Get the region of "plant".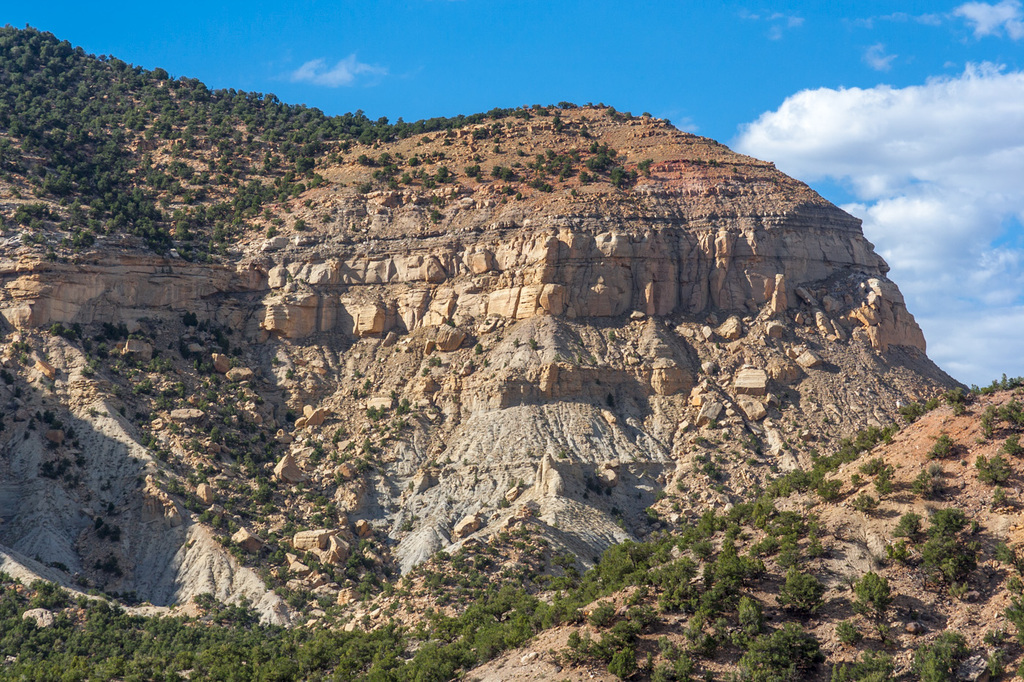
box=[581, 137, 639, 189].
